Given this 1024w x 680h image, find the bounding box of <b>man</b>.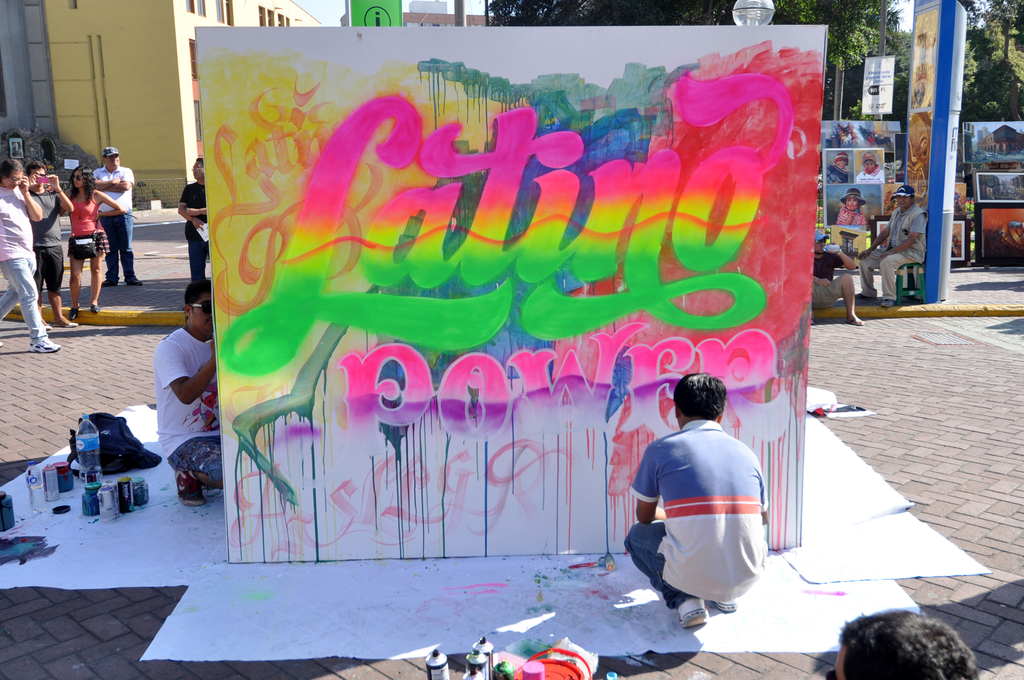
box=[150, 282, 228, 505].
